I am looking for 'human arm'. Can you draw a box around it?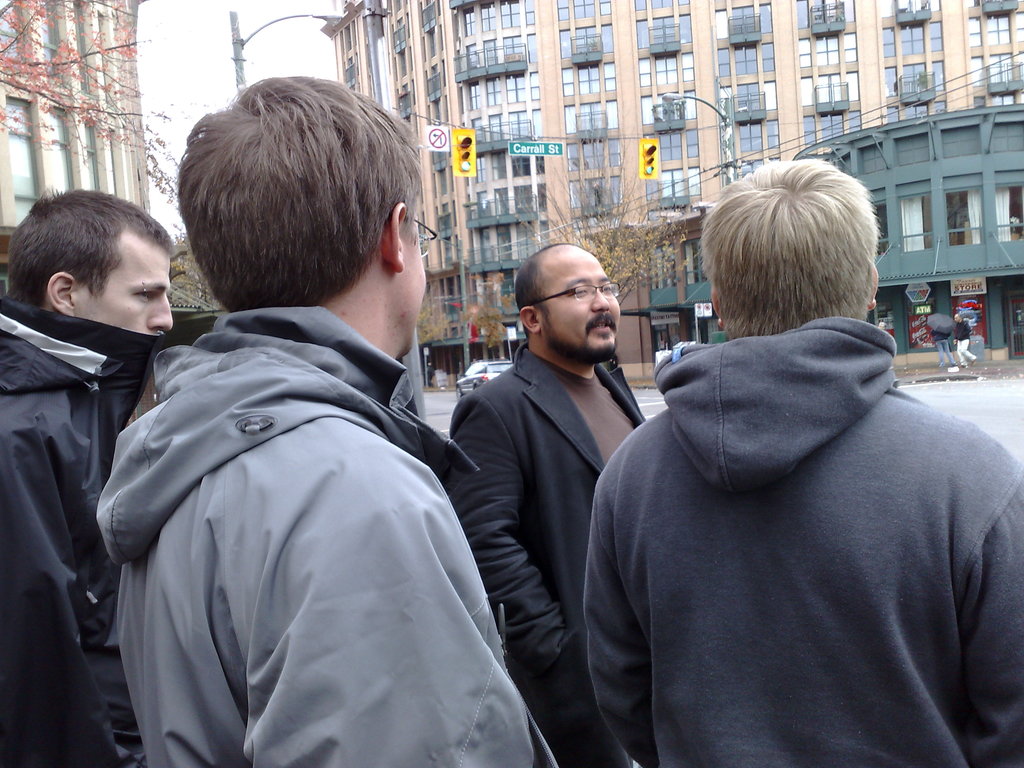
Sure, the bounding box is bbox=[910, 464, 1023, 765].
